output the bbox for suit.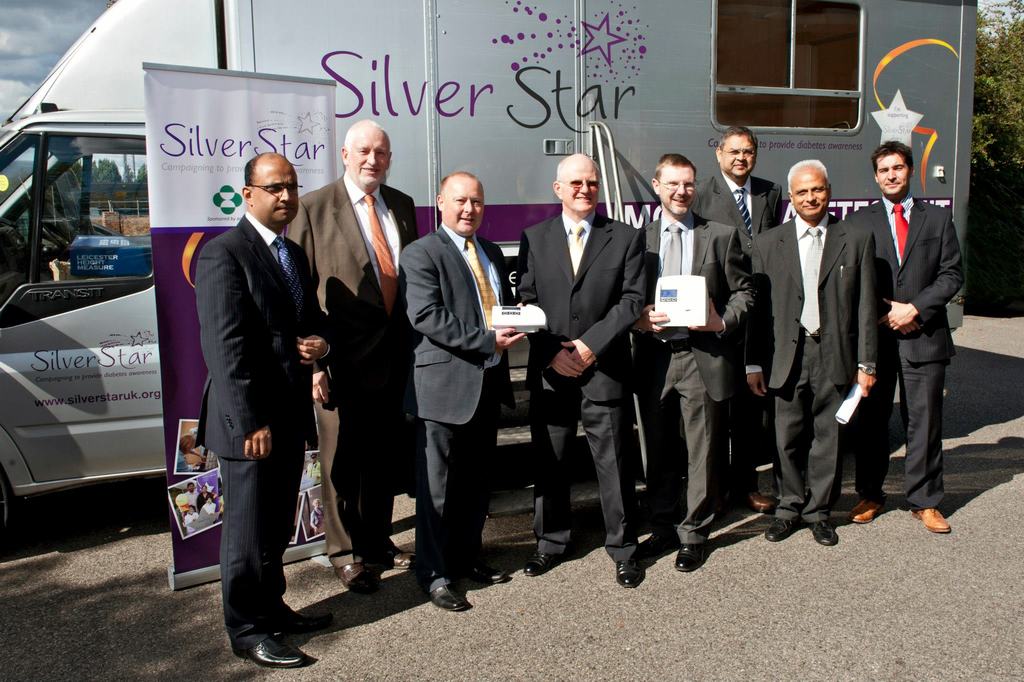
bbox(692, 170, 785, 504).
